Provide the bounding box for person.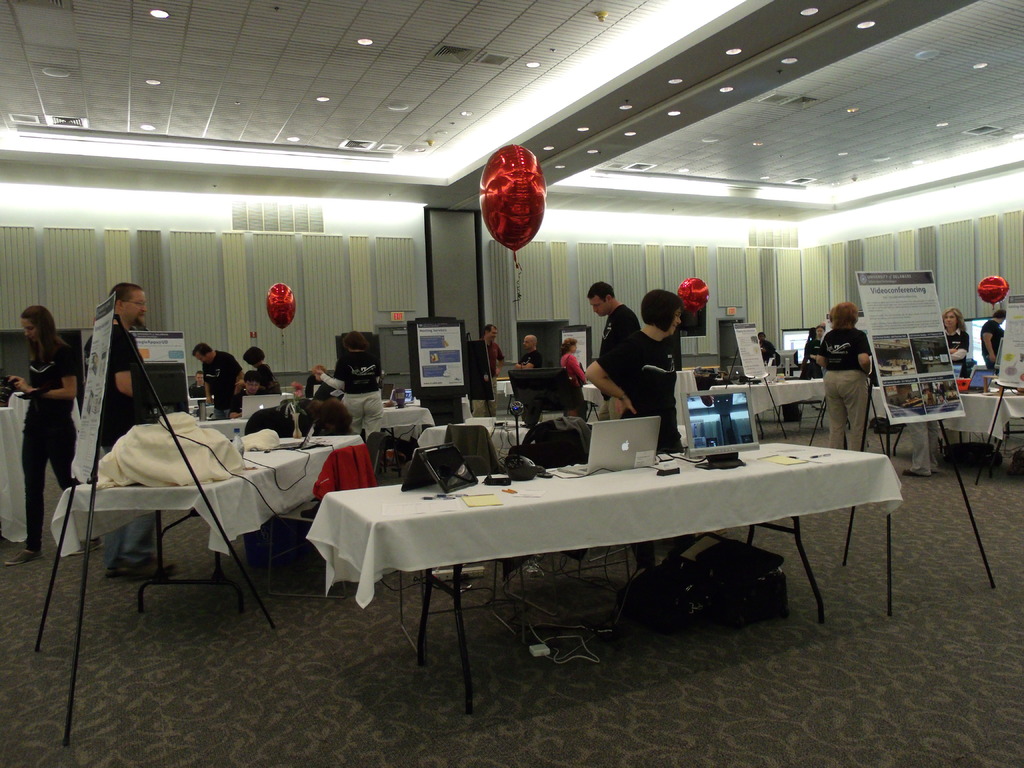
bbox=[196, 348, 239, 424].
